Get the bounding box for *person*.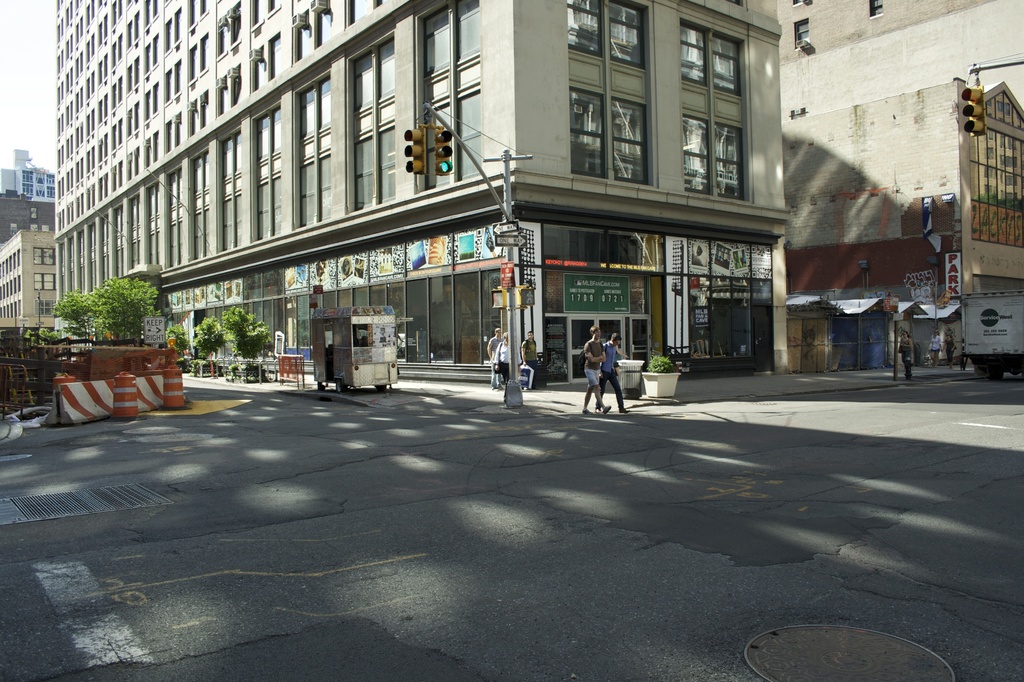
{"left": 481, "top": 321, "right": 502, "bottom": 390}.
